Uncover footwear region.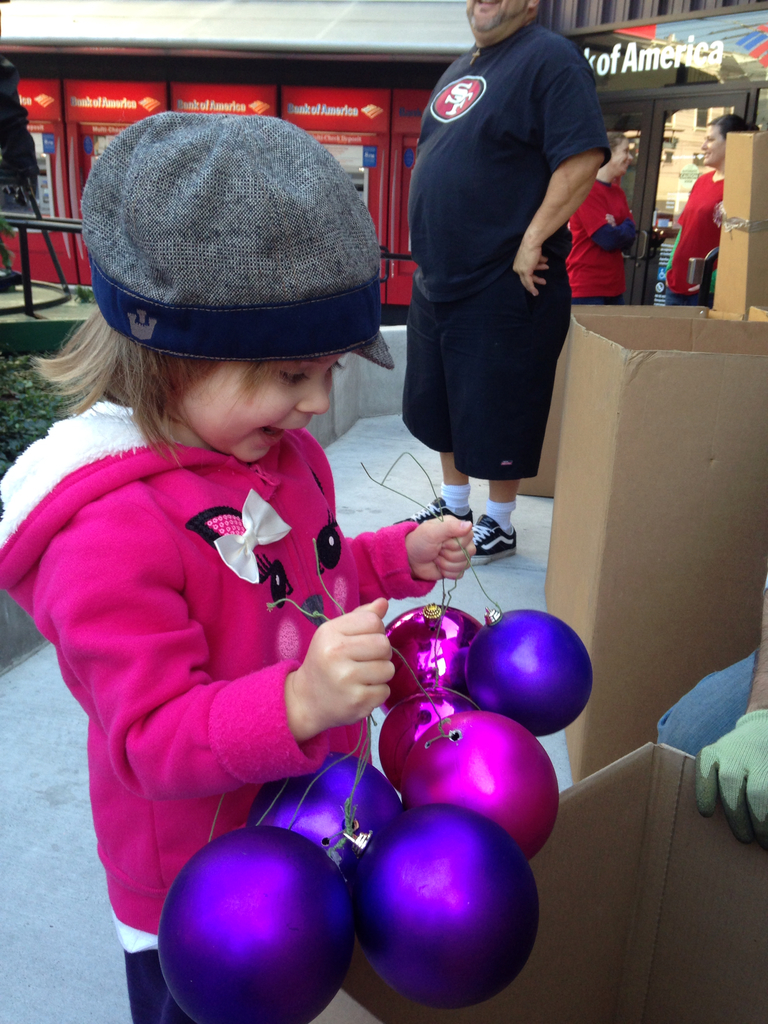
Uncovered: 385 493 476 527.
